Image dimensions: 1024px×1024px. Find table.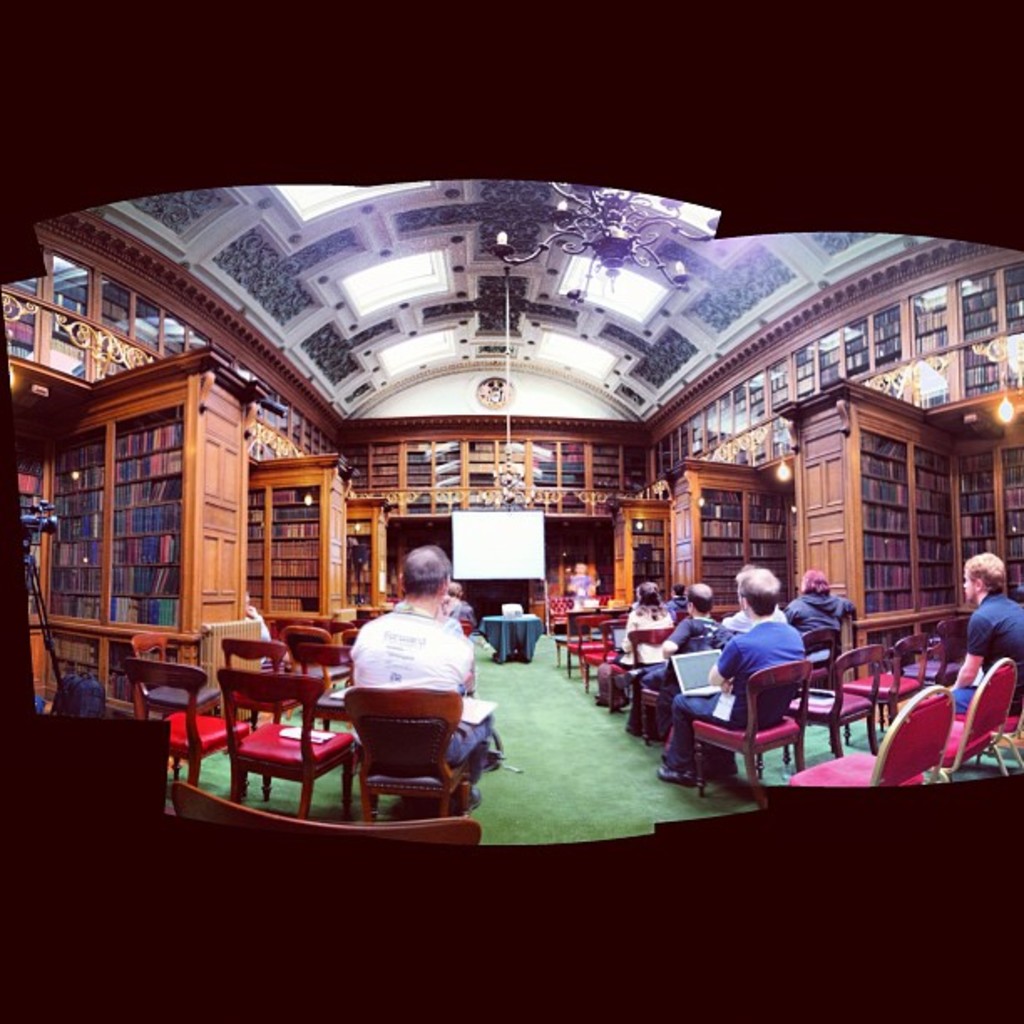
pyautogui.locateOnScreen(480, 612, 540, 664).
